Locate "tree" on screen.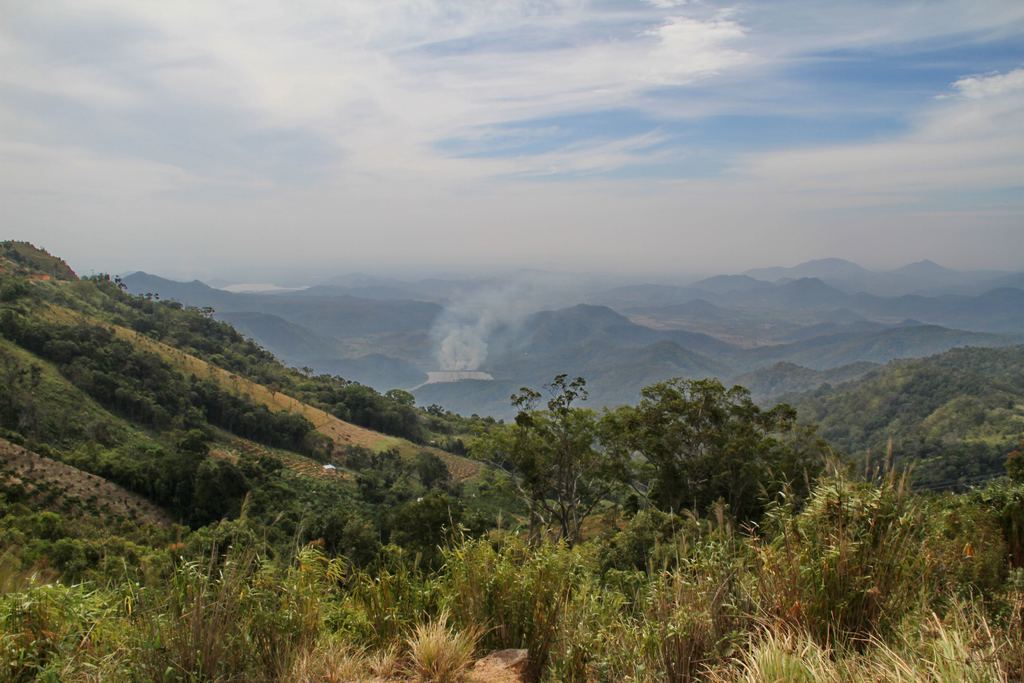
On screen at left=196, top=459, right=249, bottom=521.
